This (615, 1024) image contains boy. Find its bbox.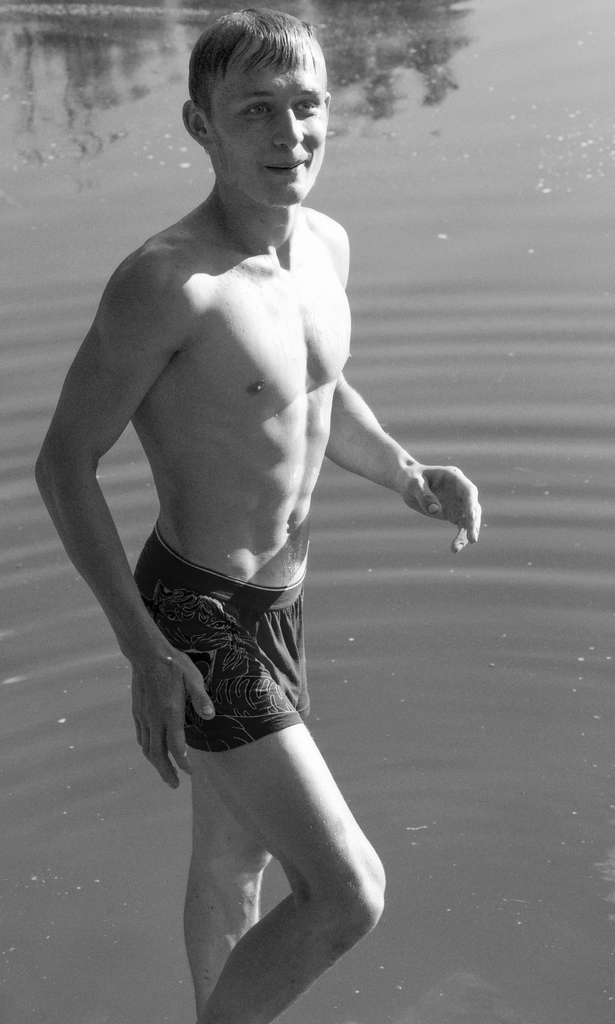
[left=22, top=4, right=481, bottom=1023].
